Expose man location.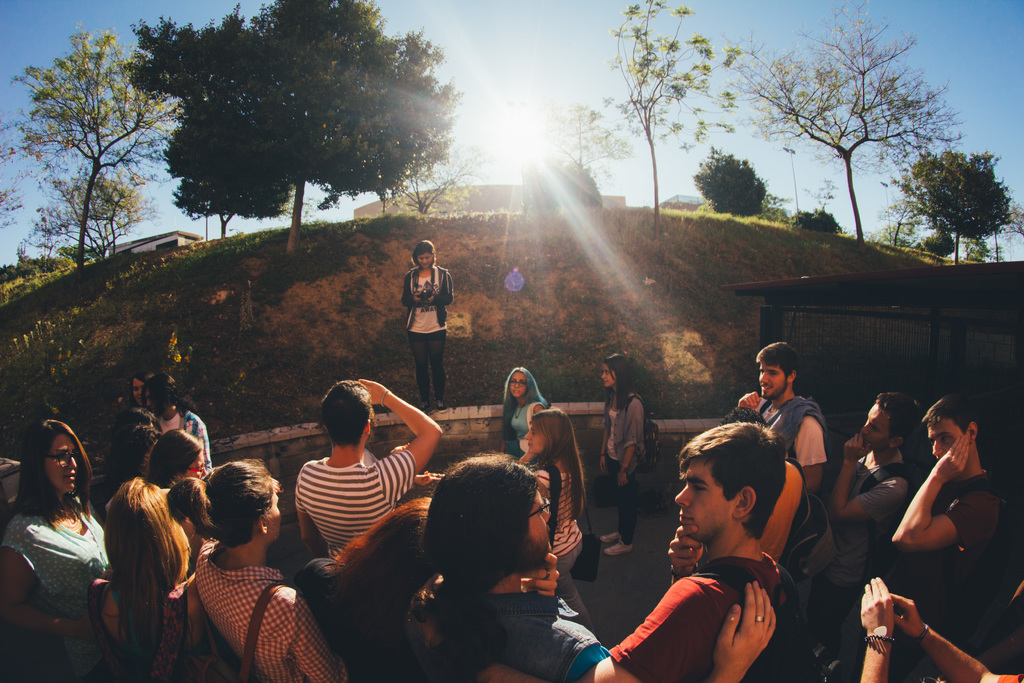
Exposed at crop(814, 391, 910, 617).
